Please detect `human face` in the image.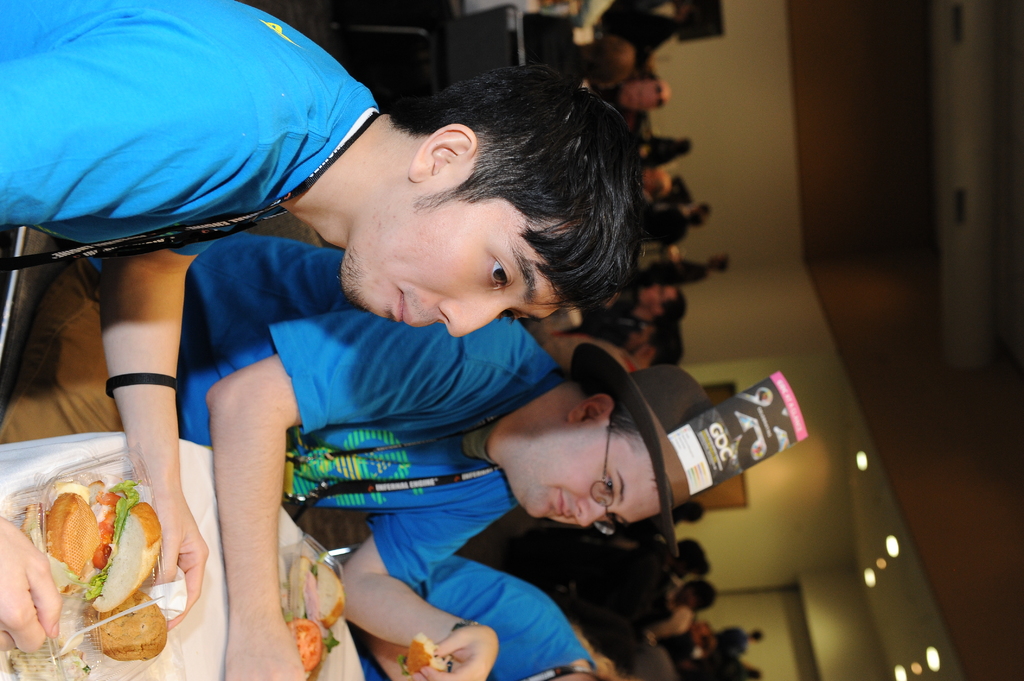
506,418,660,528.
